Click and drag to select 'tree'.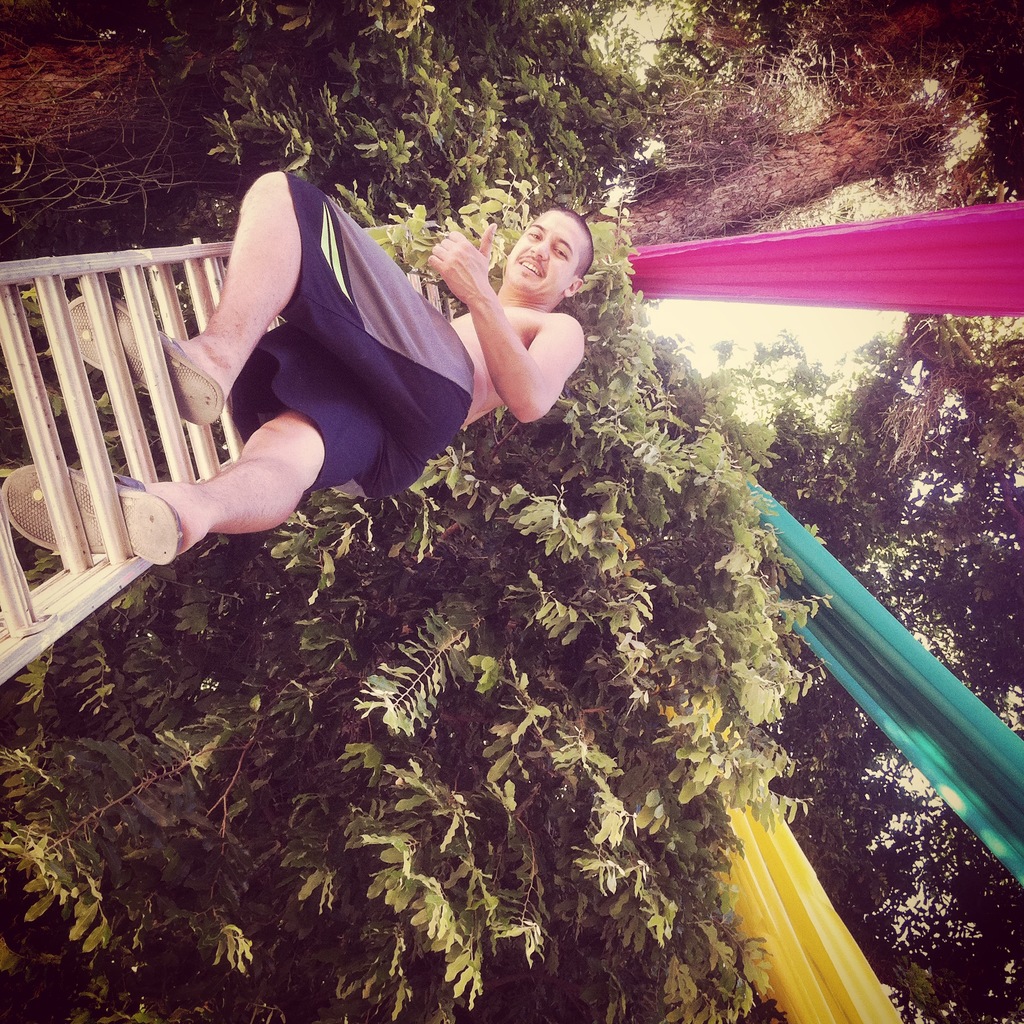
Selection: bbox(0, 0, 967, 1023).
